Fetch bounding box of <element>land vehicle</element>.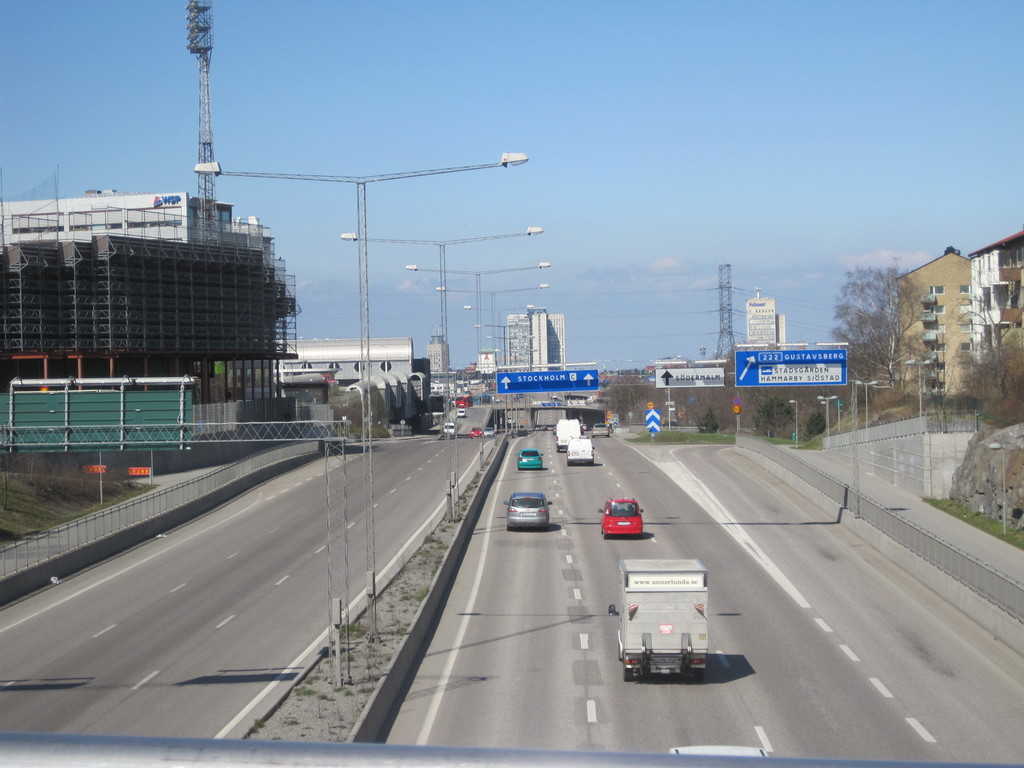
Bbox: left=470, top=424, right=484, bottom=439.
